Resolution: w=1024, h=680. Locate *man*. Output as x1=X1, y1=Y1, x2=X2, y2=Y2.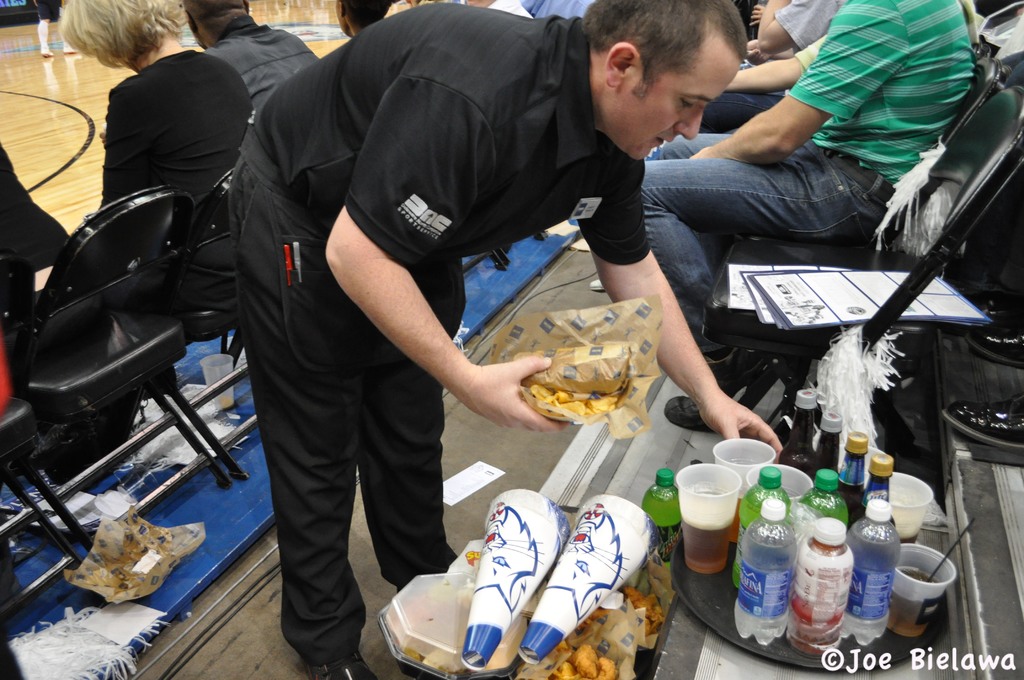
x1=645, y1=0, x2=971, y2=423.
